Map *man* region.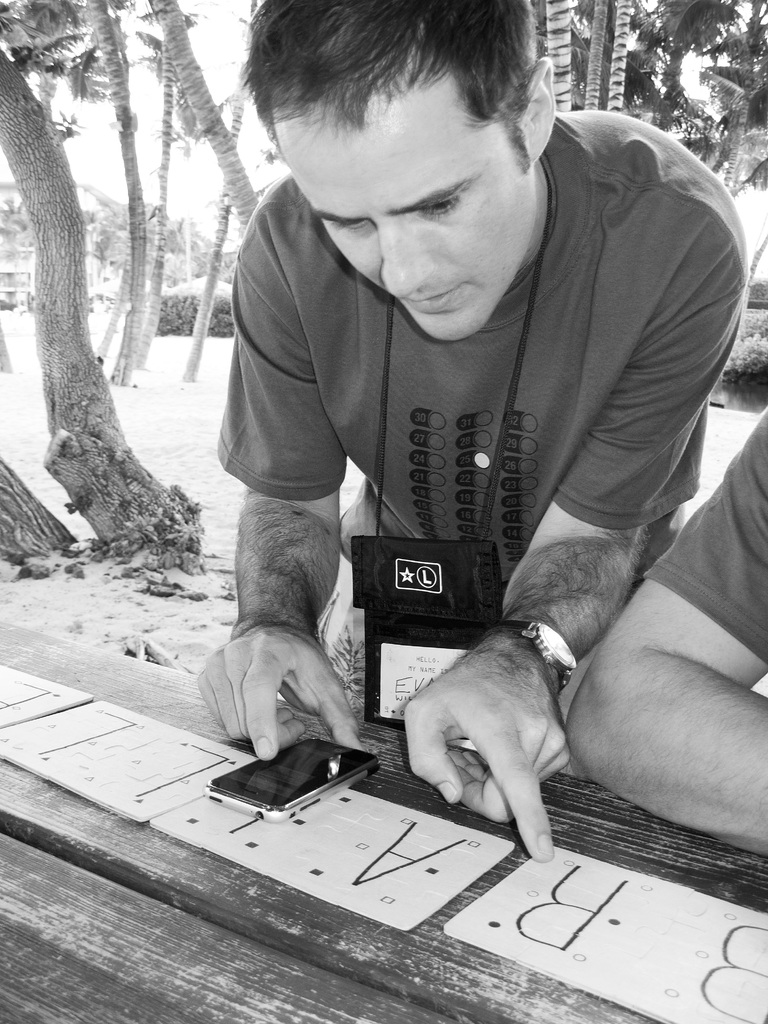
Mapped to 564/404/767/863.
